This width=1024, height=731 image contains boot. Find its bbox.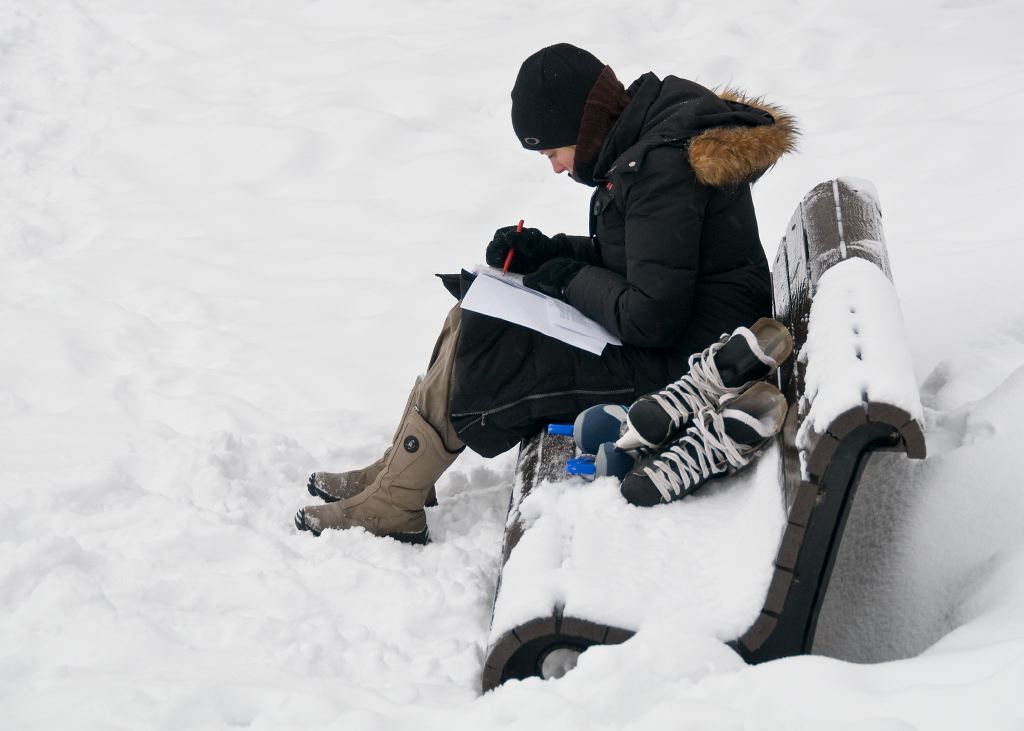
rect(308, 301, 452, 503).
